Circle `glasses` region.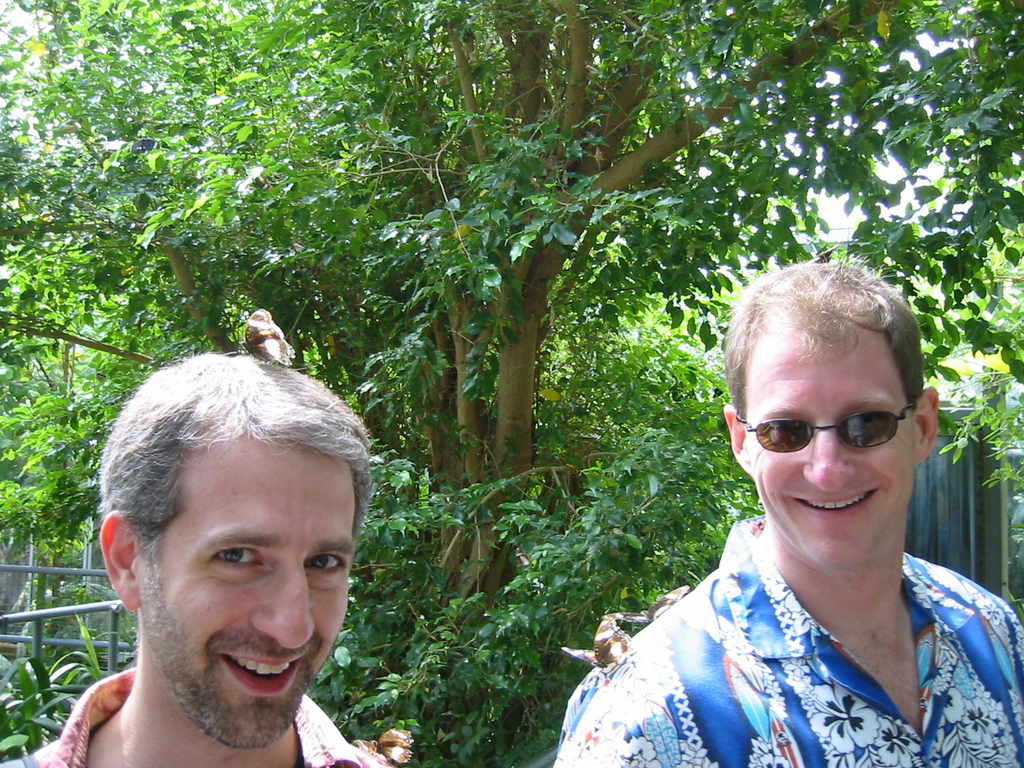
Region: (x1=730, y1=402, x2=920, y2=460).
